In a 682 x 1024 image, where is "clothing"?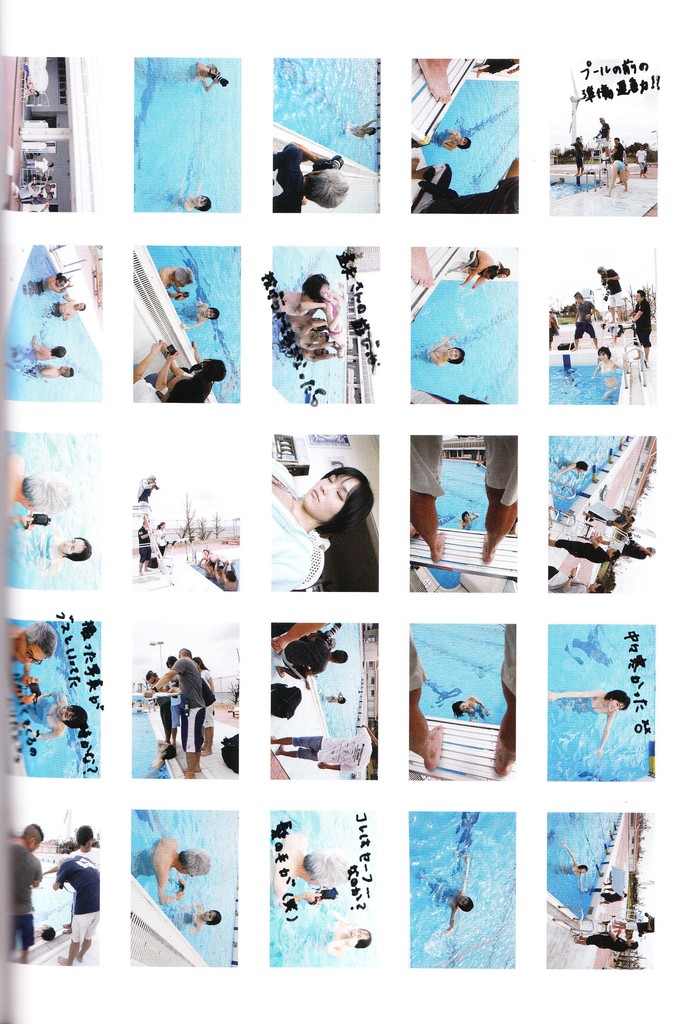
[x1=407, y1=436, x2=517, y2=504].
